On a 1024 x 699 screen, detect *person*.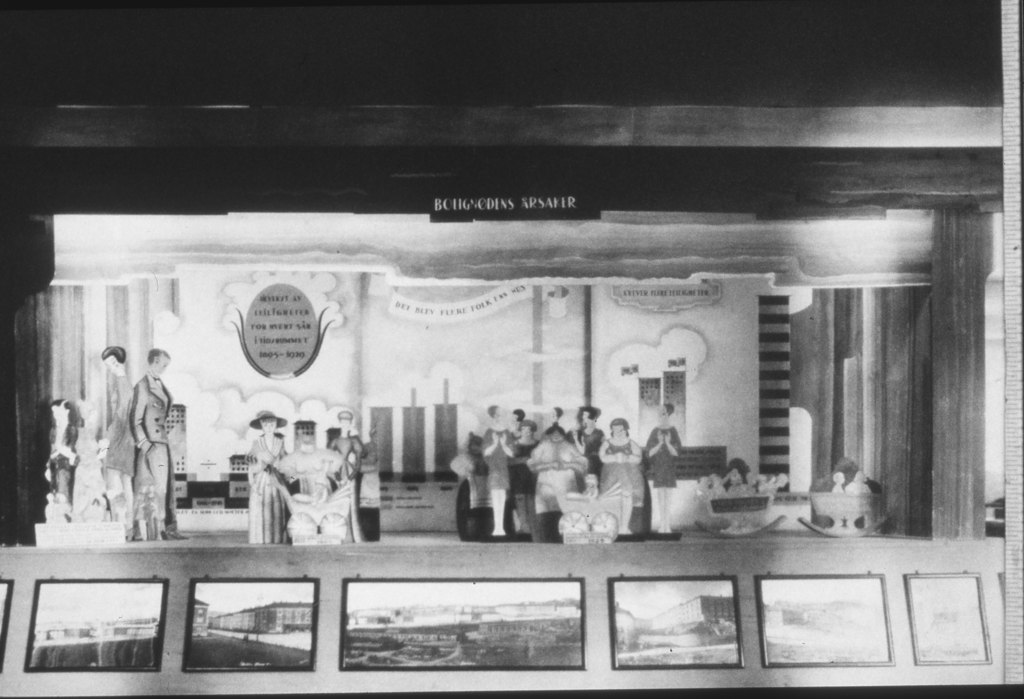
{"x1": 330, "y1": 411, "x2": 366, "y2": 544}.
